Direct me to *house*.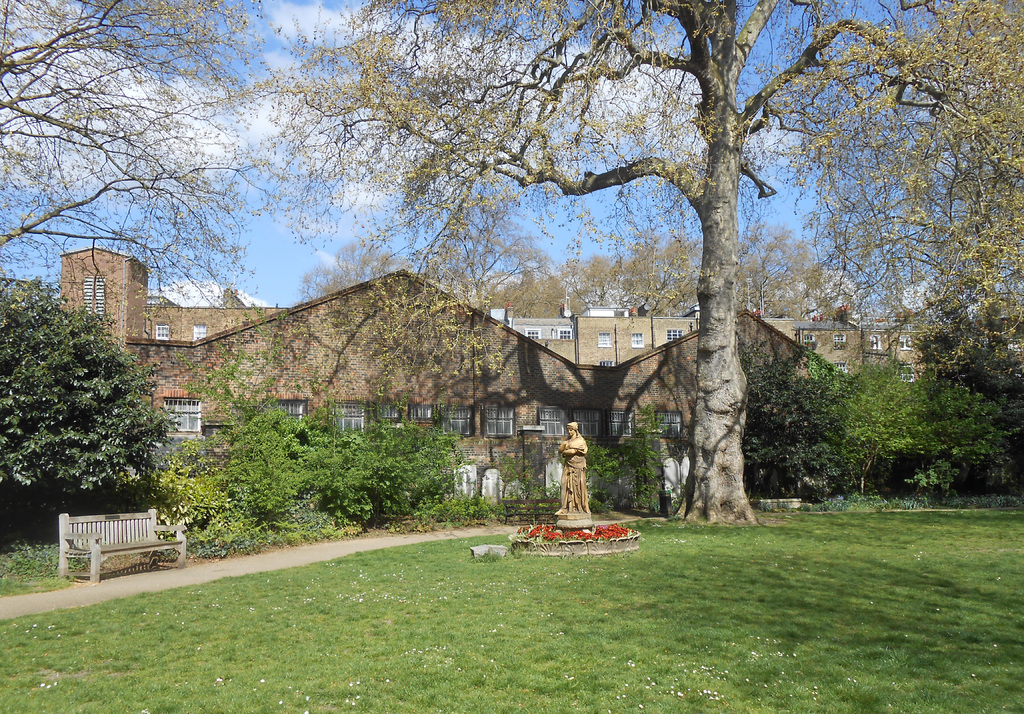
Direction: [x1=843, y1=316, x2=1023, y2=388].
